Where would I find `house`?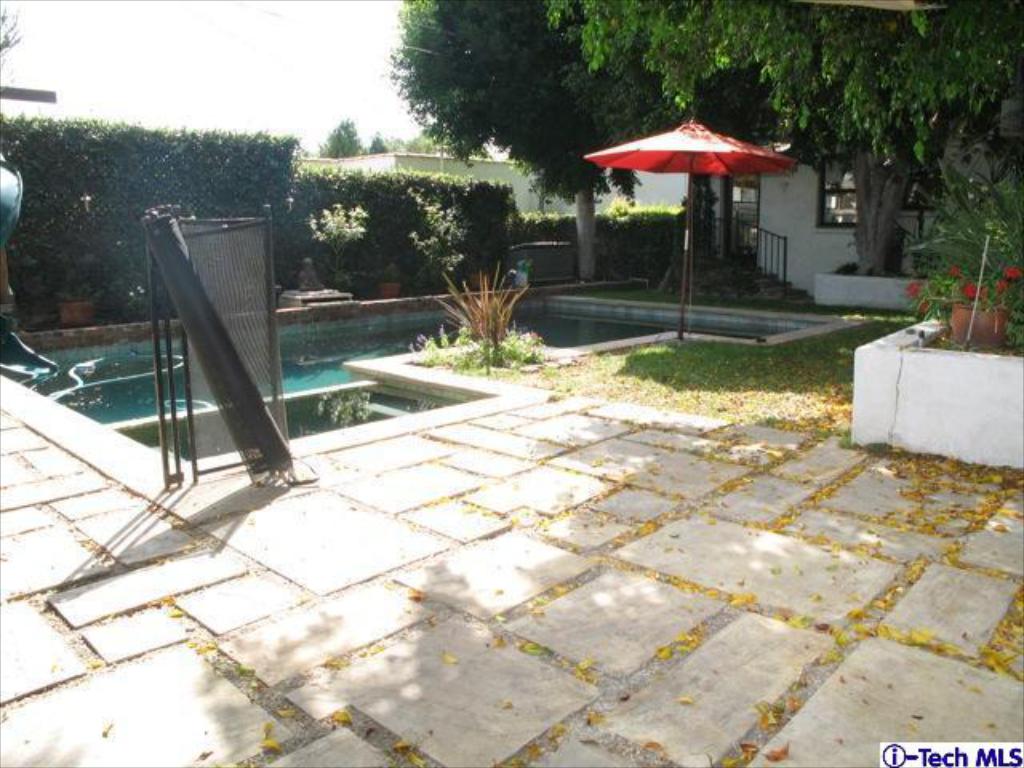
At 290/138/629/234.
